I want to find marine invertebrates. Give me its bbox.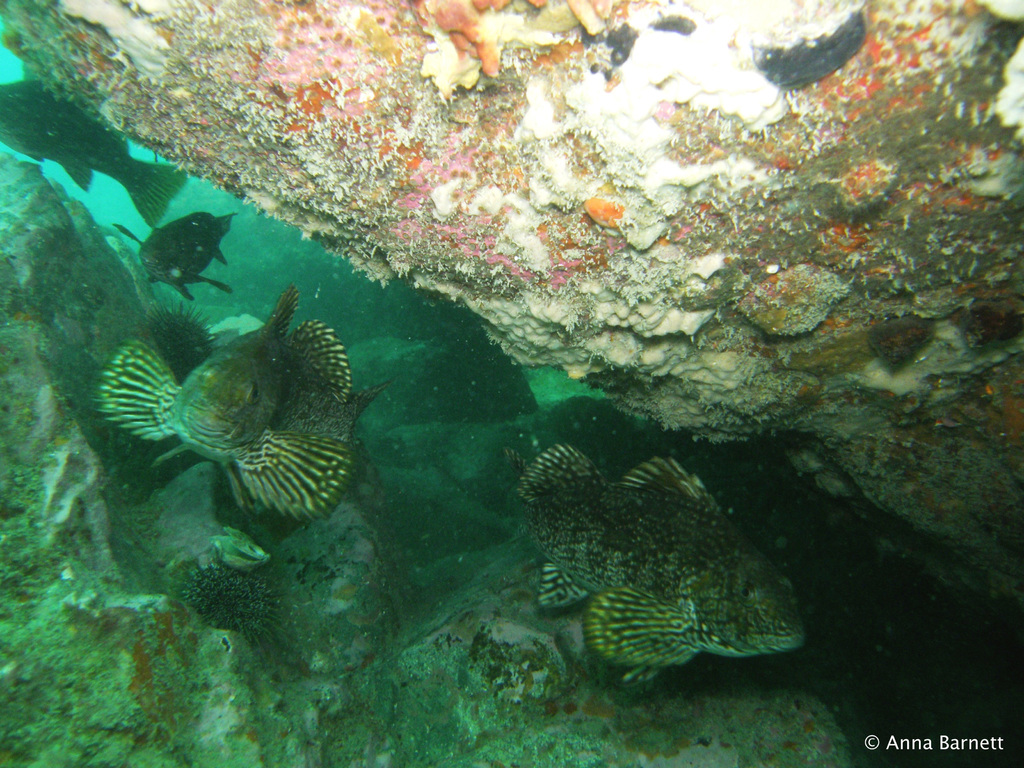
Rect(170, 550, 297, 660).
